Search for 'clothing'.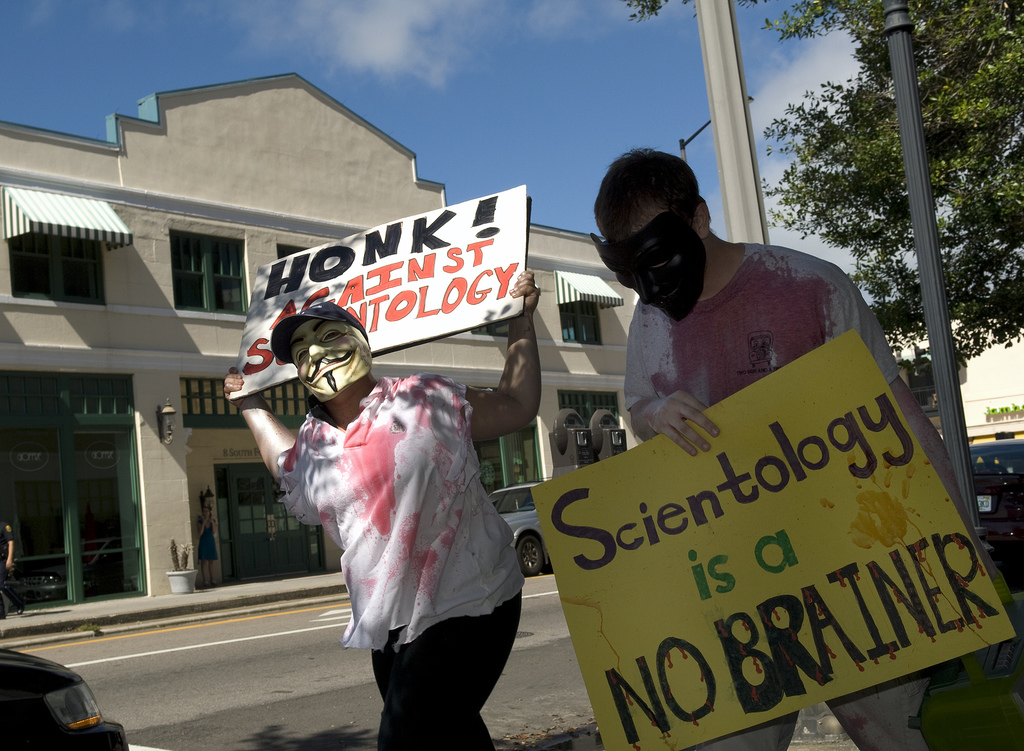
Found at select_region(277, 376, 524, 750).
